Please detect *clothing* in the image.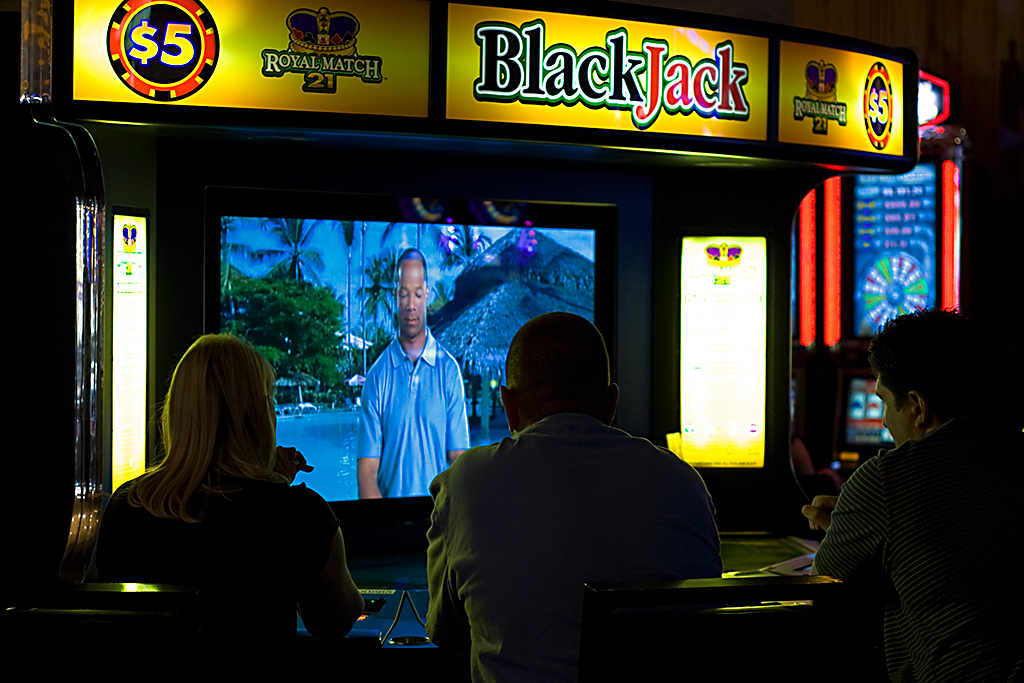
[left=81, top=465, right=342, bottom=682].
